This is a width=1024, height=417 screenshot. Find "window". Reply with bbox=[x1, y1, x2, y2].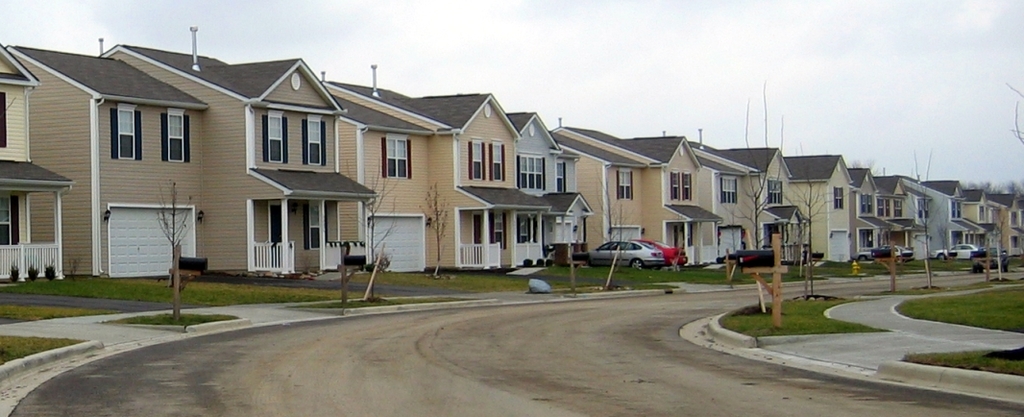
bbox=[165, 112, 185, 163].
